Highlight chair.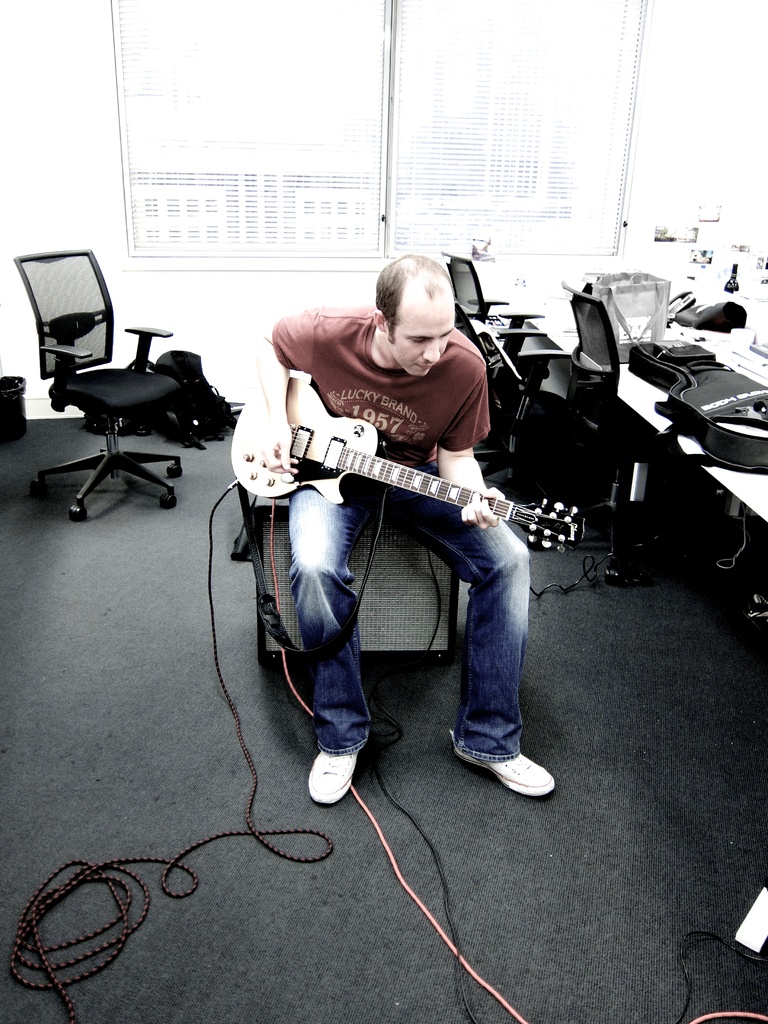
Highlighted region: bbox(10, 257, 181, 515).
